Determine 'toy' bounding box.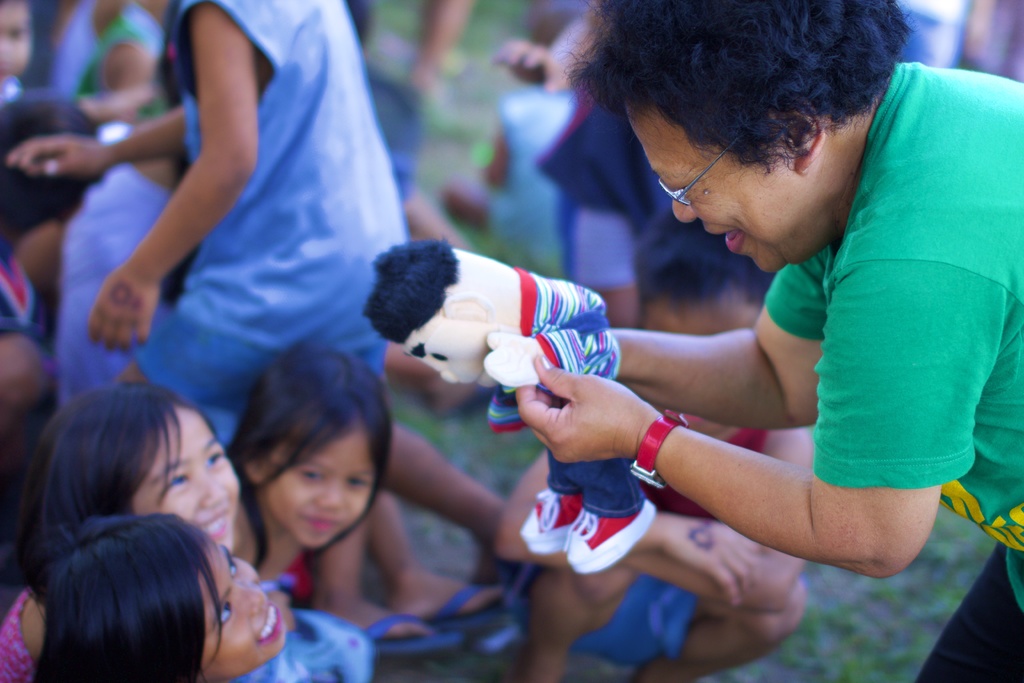
Determined: <bbox>350, 272, 666, 592</bbox>.
